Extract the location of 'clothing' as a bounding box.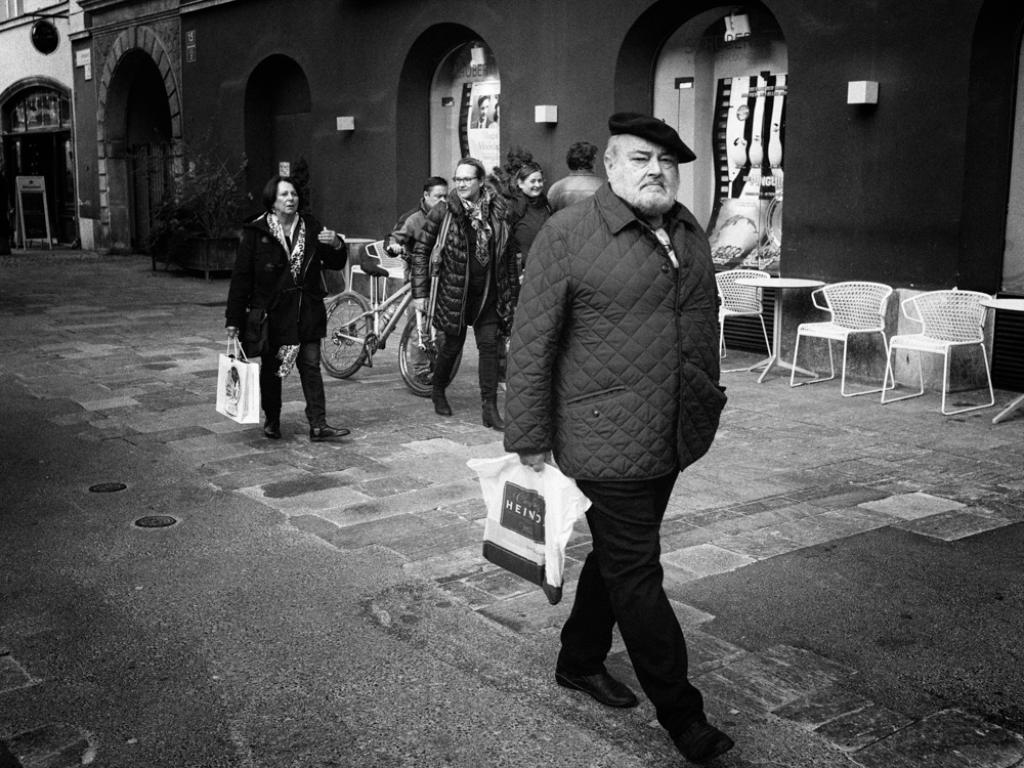
l=552, t=166, r=611, b=222.
